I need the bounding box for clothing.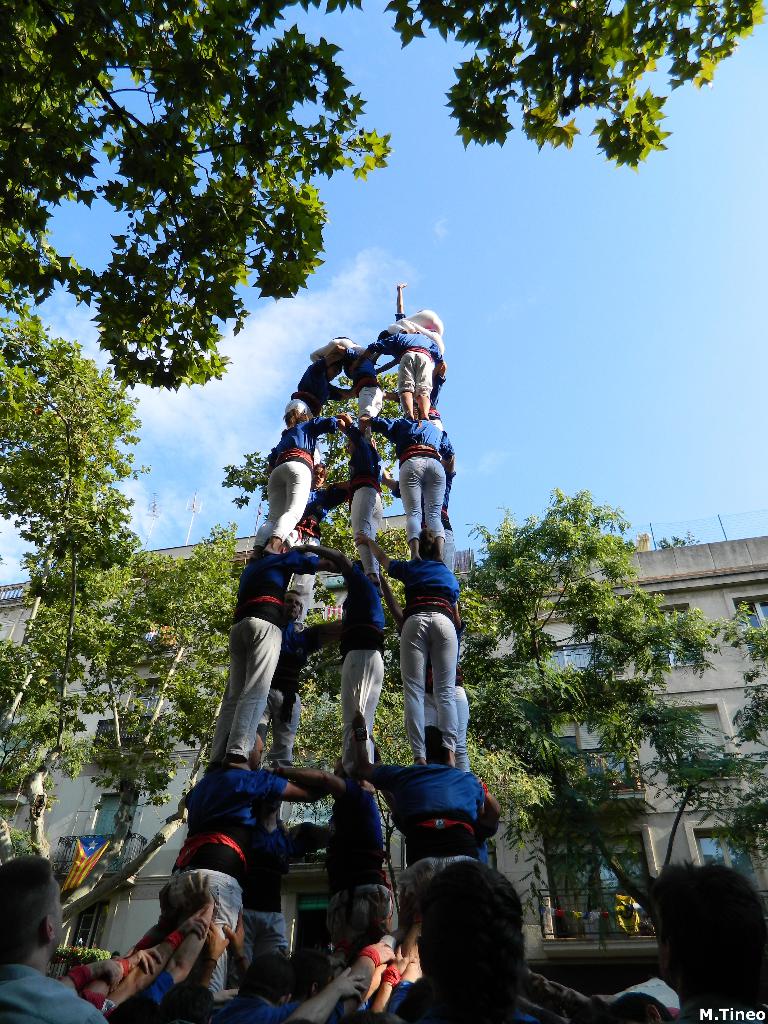
Here it is: [x1=262, y1=621, x2=308, y2=769].
